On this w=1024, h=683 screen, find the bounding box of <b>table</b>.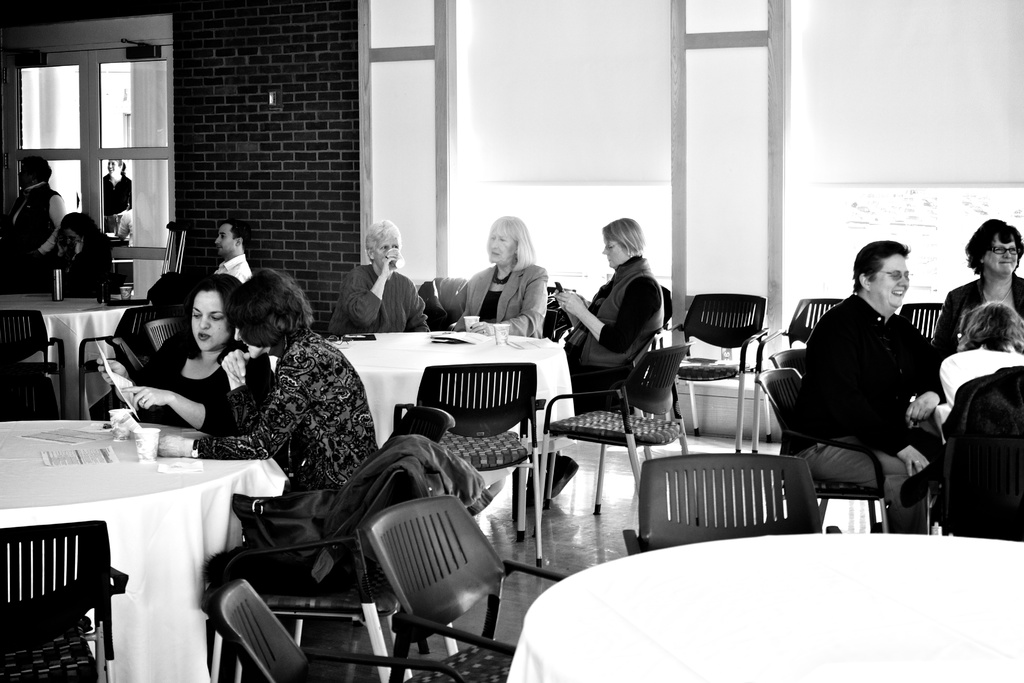
Bounding box: (325, 329, 581, 443).
